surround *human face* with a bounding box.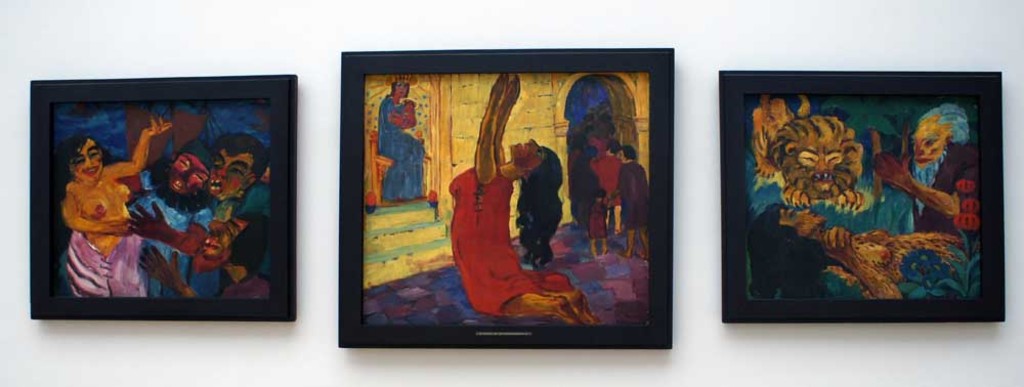
rect(71, 137, 105, 181).
